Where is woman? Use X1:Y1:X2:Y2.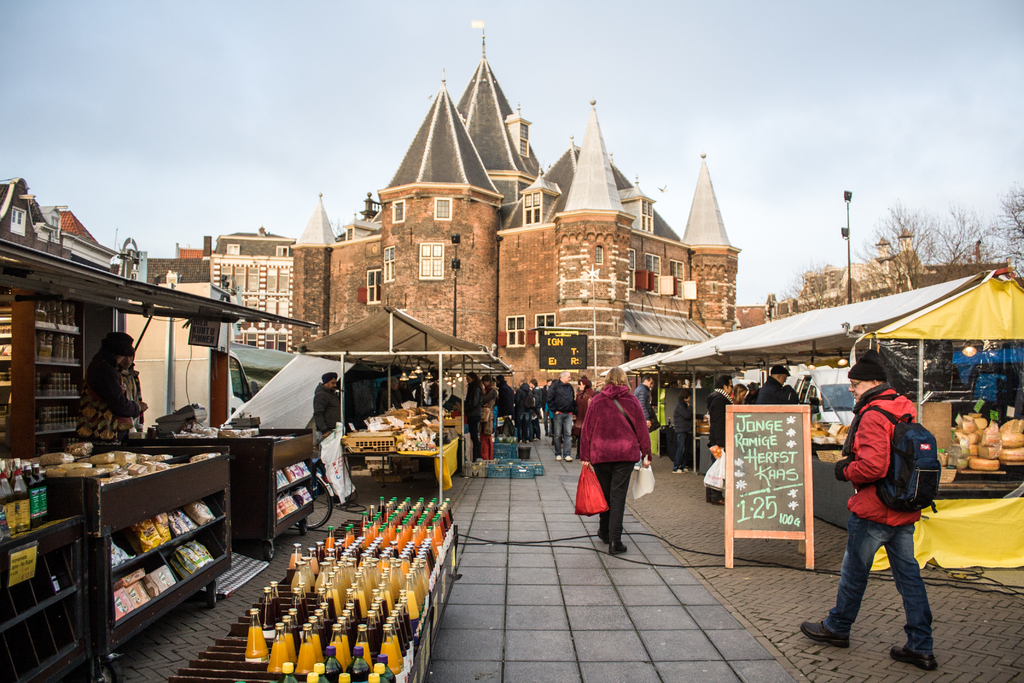
513:377:534:445.
